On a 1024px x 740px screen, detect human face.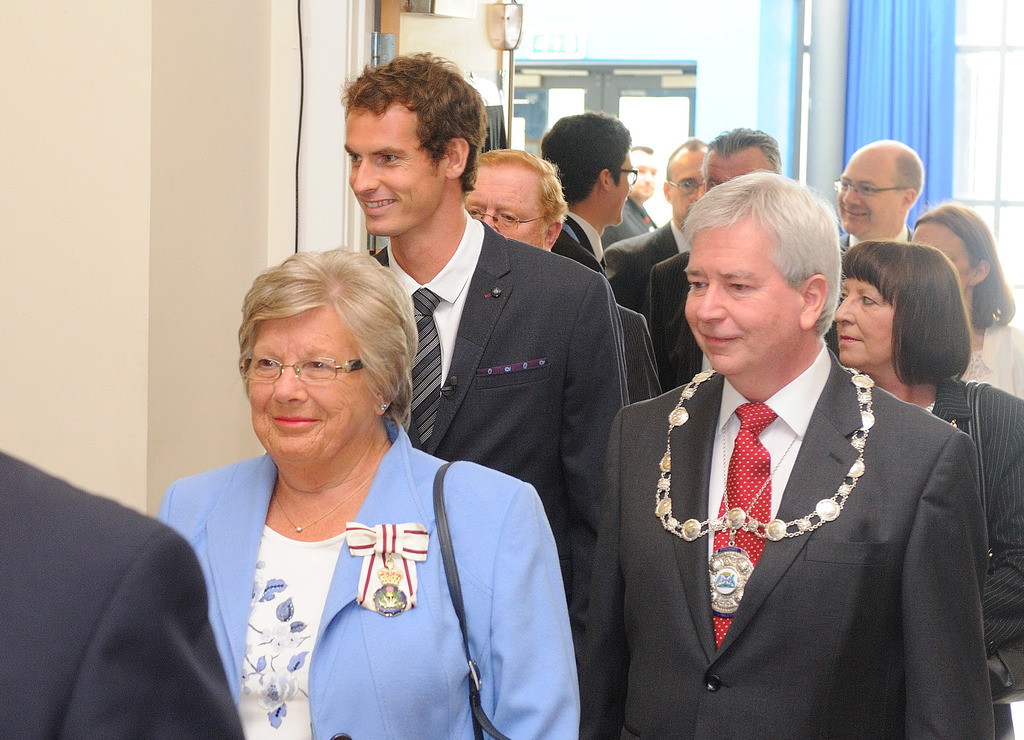
detection(834, 267, 900, 363).
